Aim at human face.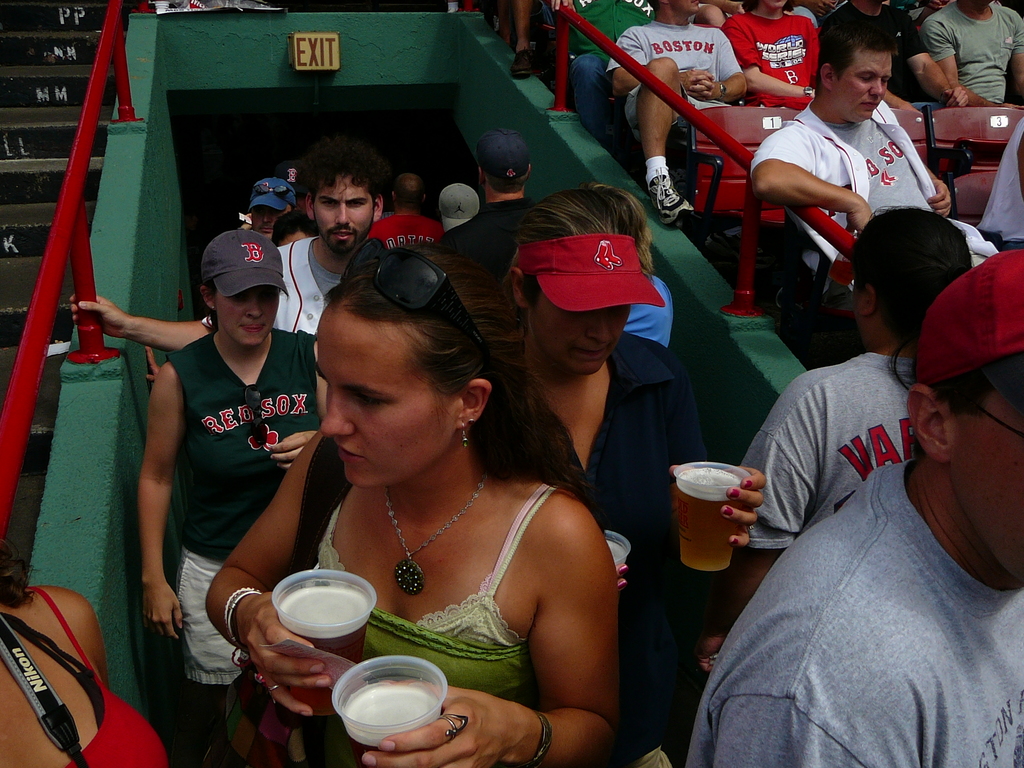
Aimed at region(764, 0, 785, 13).
